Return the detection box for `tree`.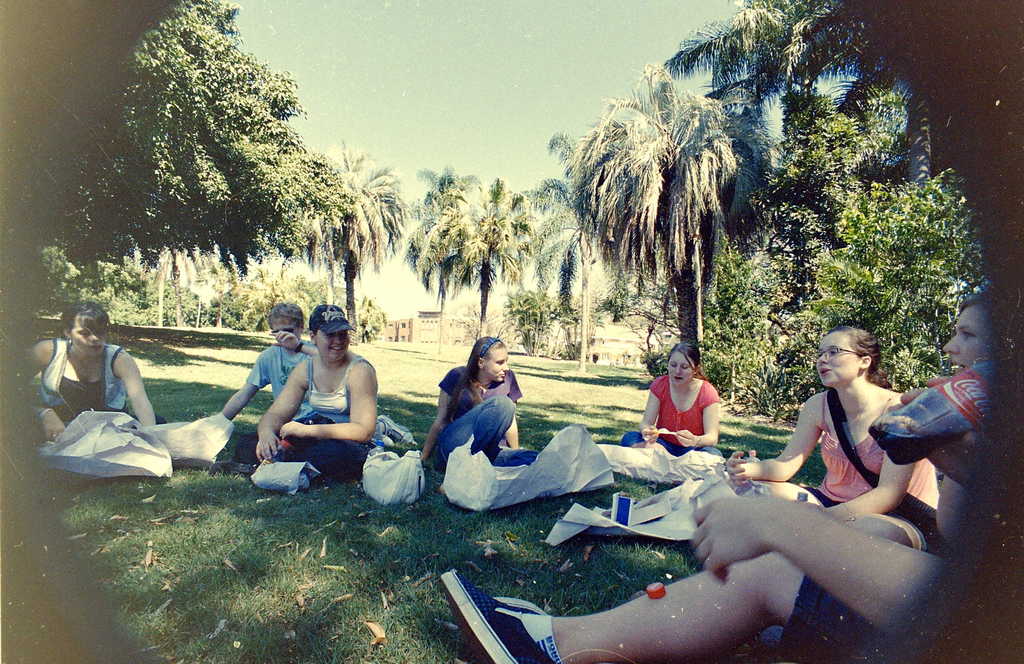
region(566, 61, 729, 382).
